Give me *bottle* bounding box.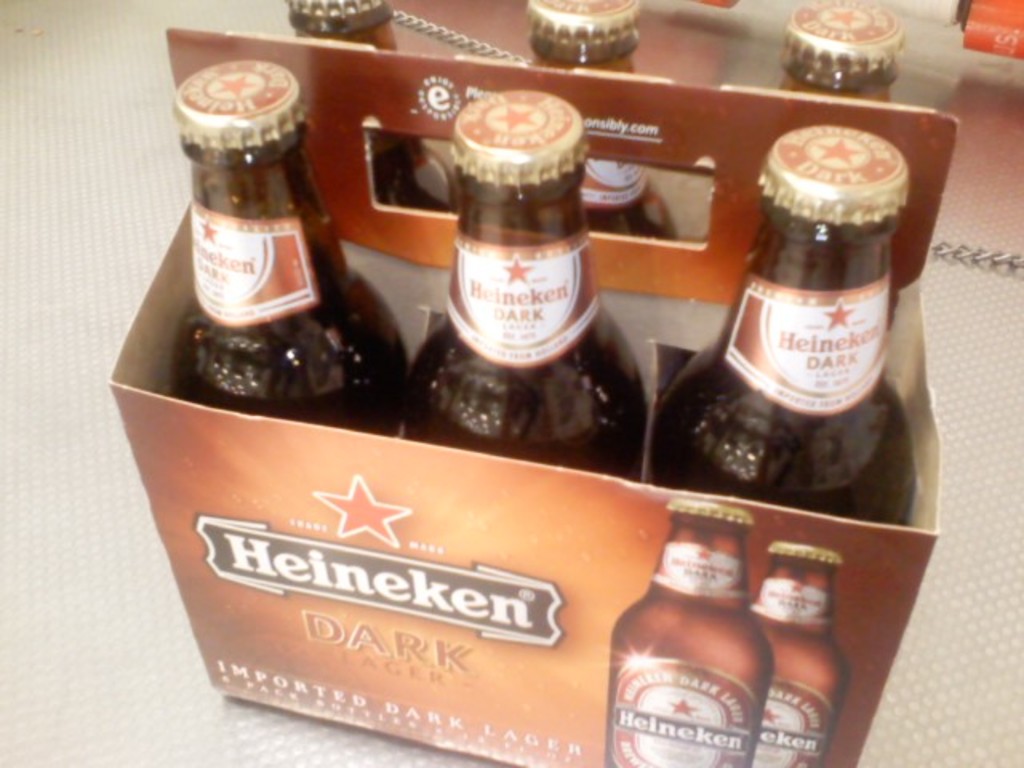
locate(406, 90, 646, 483).
